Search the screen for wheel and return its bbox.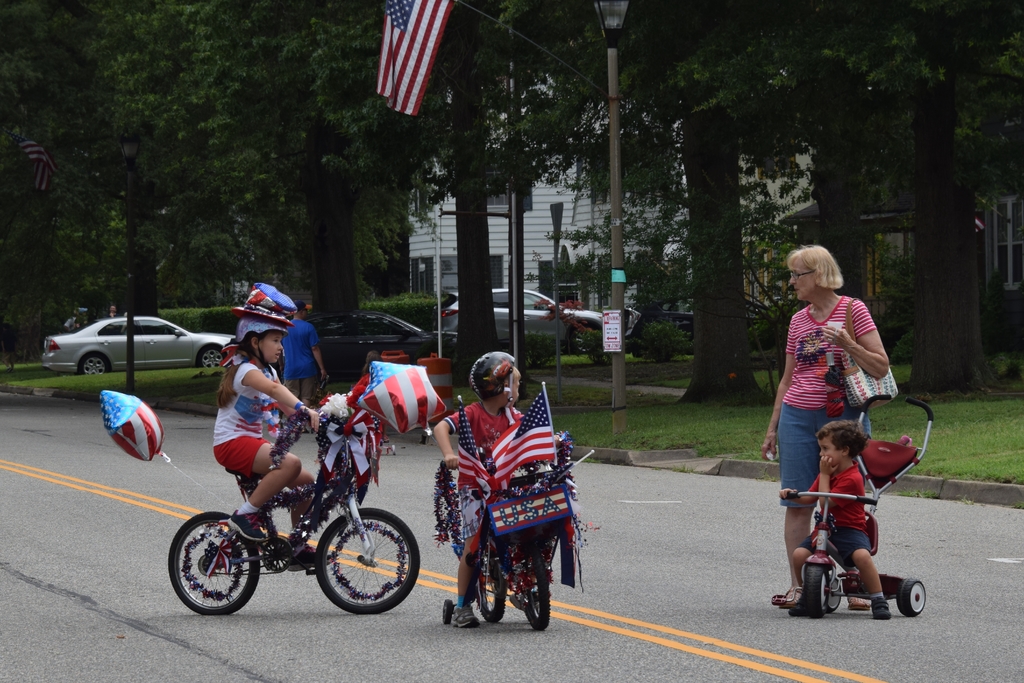
Found: (left=520, top=541, right=552, bottom=632).
